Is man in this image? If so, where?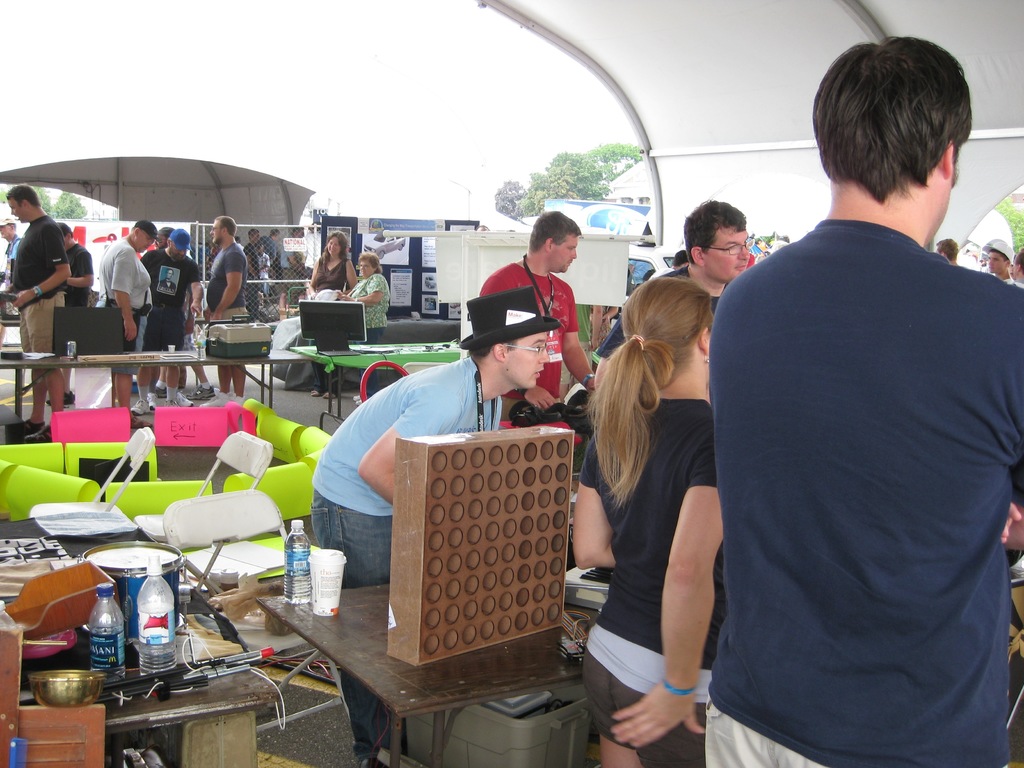
Yes, at detection(477, 209, 607, 418).
